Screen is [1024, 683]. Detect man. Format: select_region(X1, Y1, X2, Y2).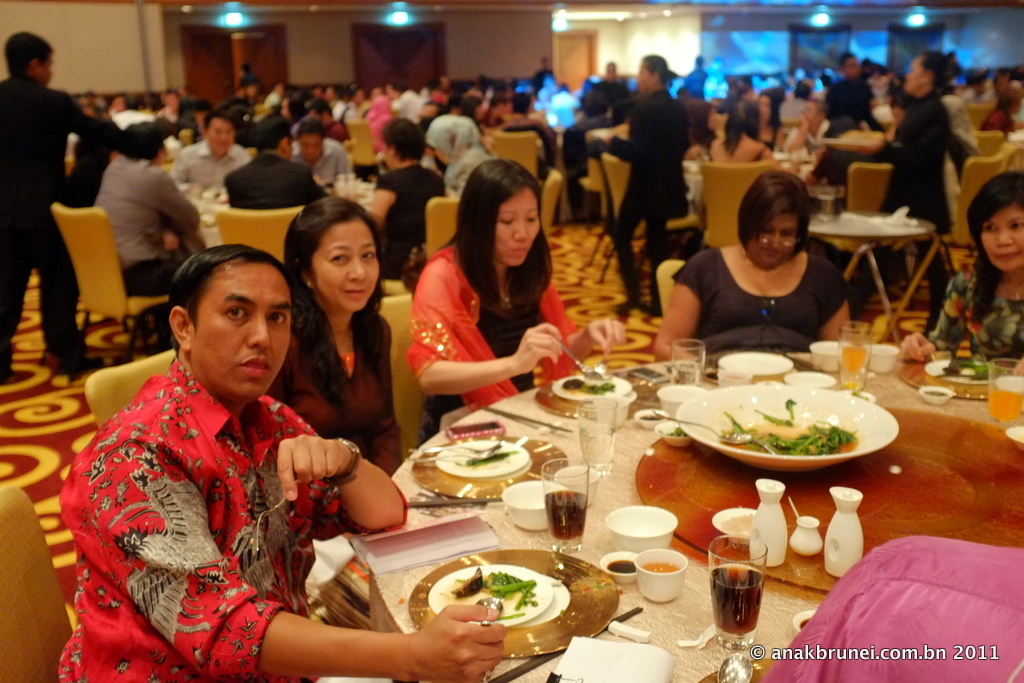
select_region(51, 242, 509, 682).
